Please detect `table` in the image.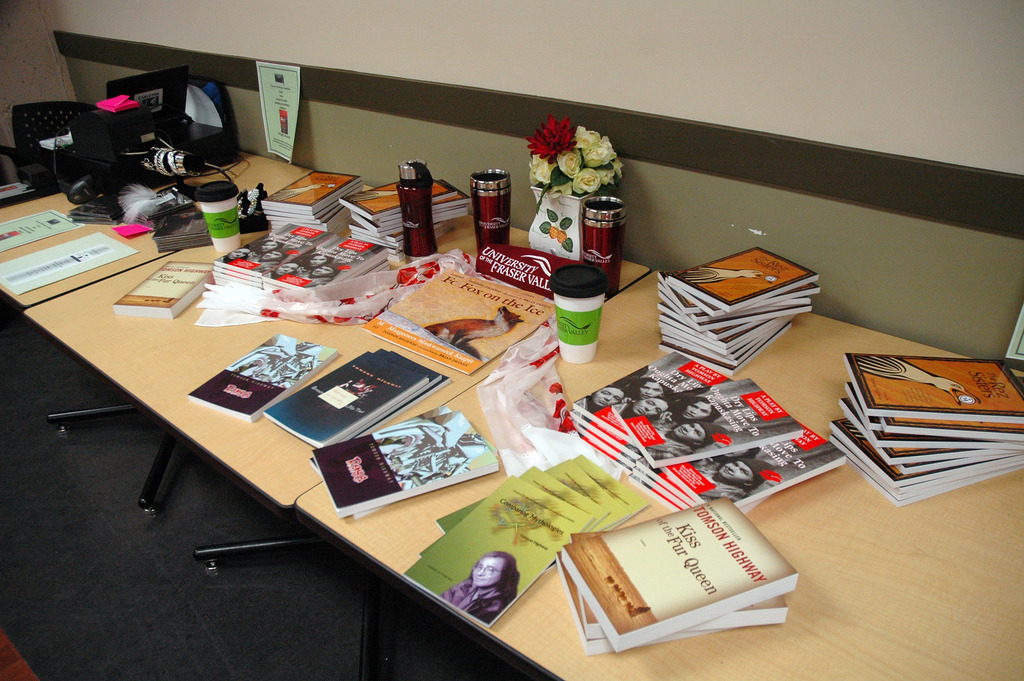
Rect(0, 152, 321, 311).
